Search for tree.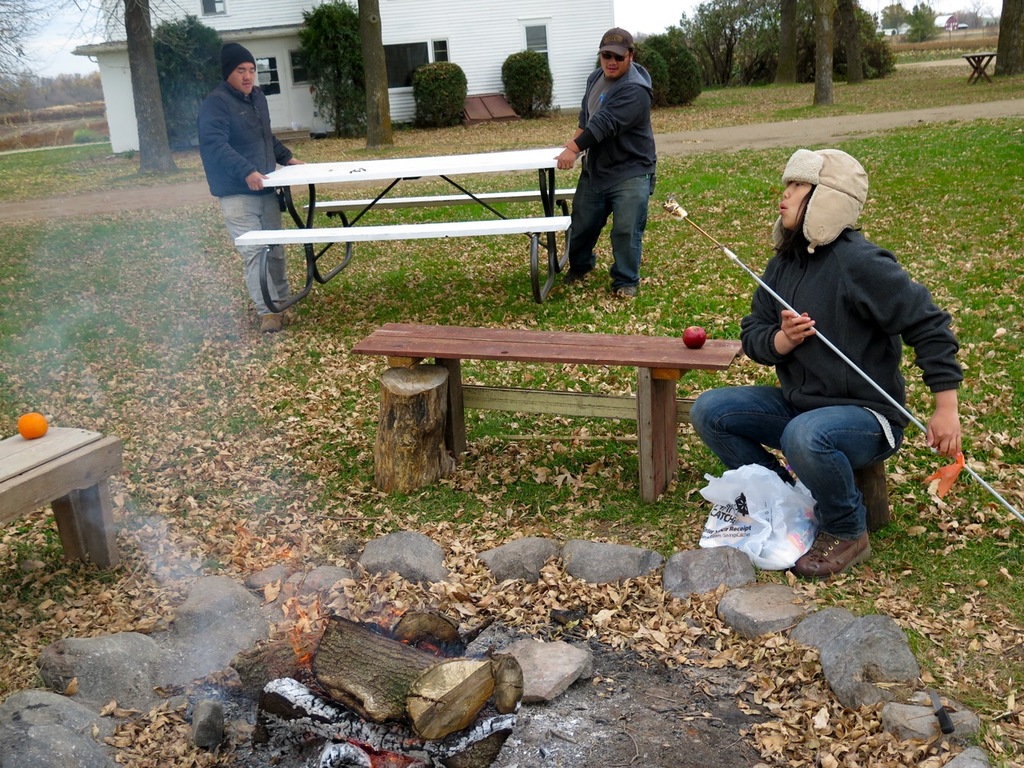
Found at x1=956, y1=0, x2=992, y2=34.
